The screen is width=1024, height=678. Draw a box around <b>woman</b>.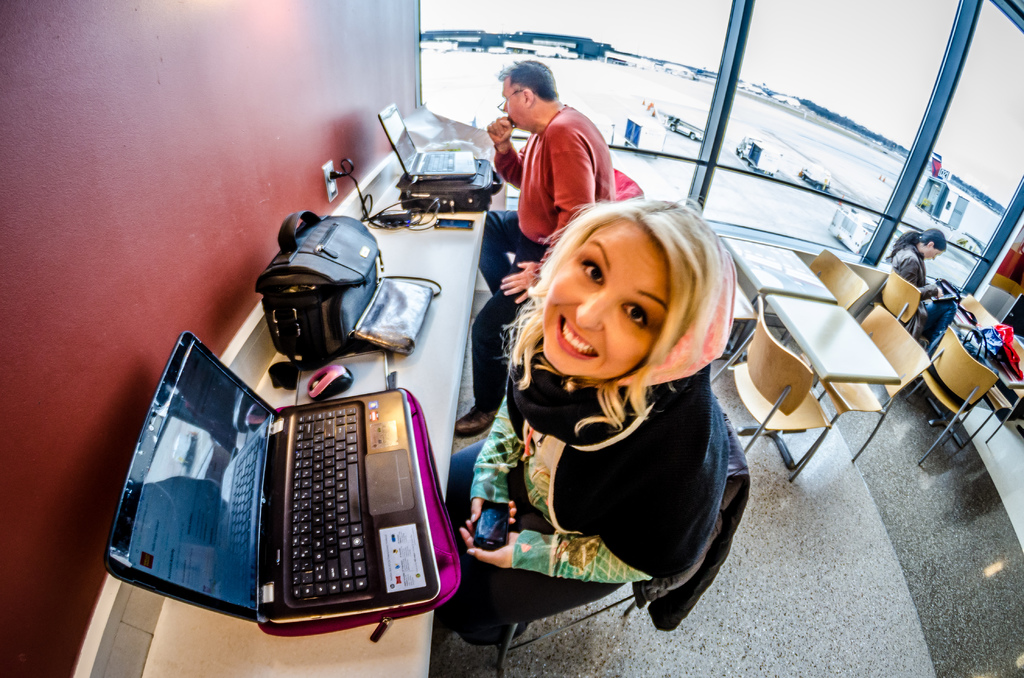
884,218,950,300.
